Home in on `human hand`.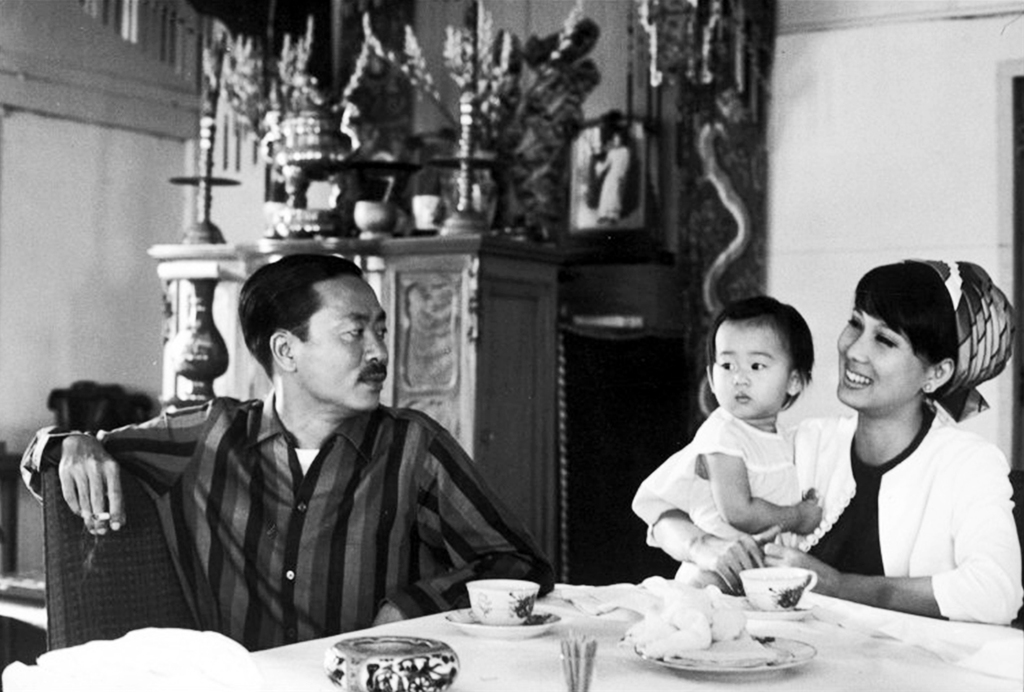
Homed in at [374,602,401,628].
